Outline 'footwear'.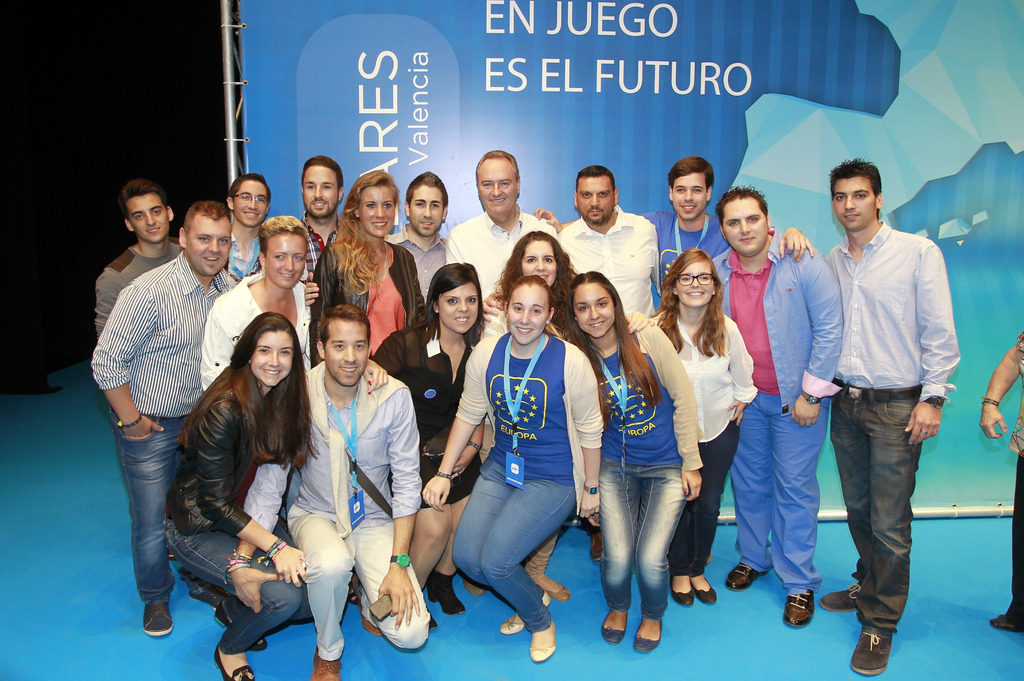
Outline: {"x1": 817, "y1": 592, "x2": 862, "y2": 610}.
